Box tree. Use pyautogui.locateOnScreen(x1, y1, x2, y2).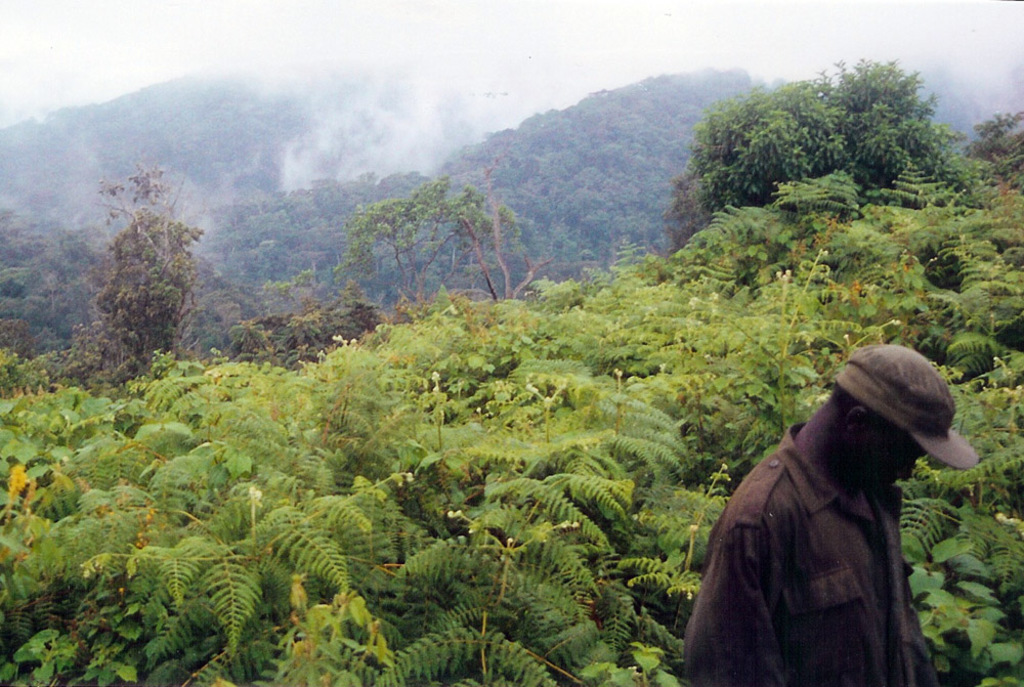
pyautogui.locateOnScreen(50, 140, 216, 415).
